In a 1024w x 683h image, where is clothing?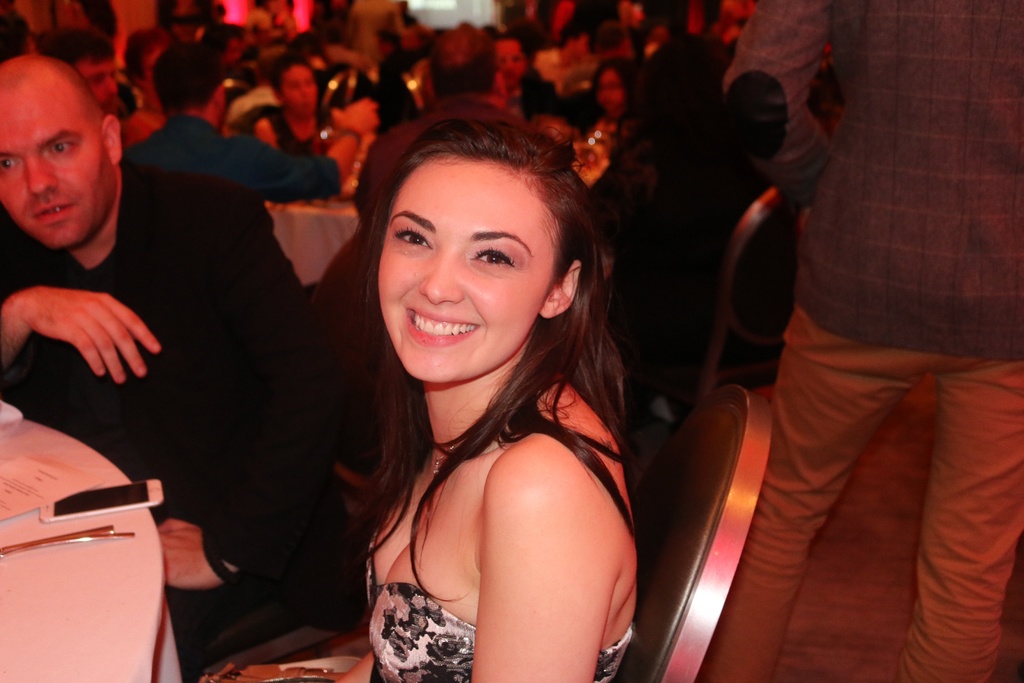
x1=0, y1=165, x2=305, y2=676.
